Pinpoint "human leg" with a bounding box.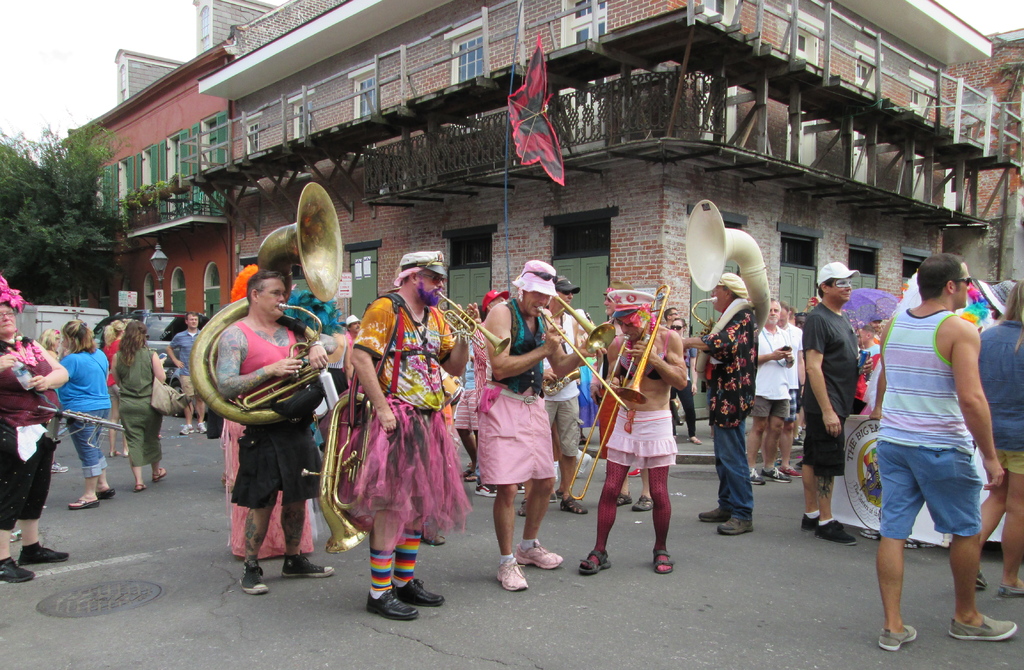
box(69, 414, 115, 511).
